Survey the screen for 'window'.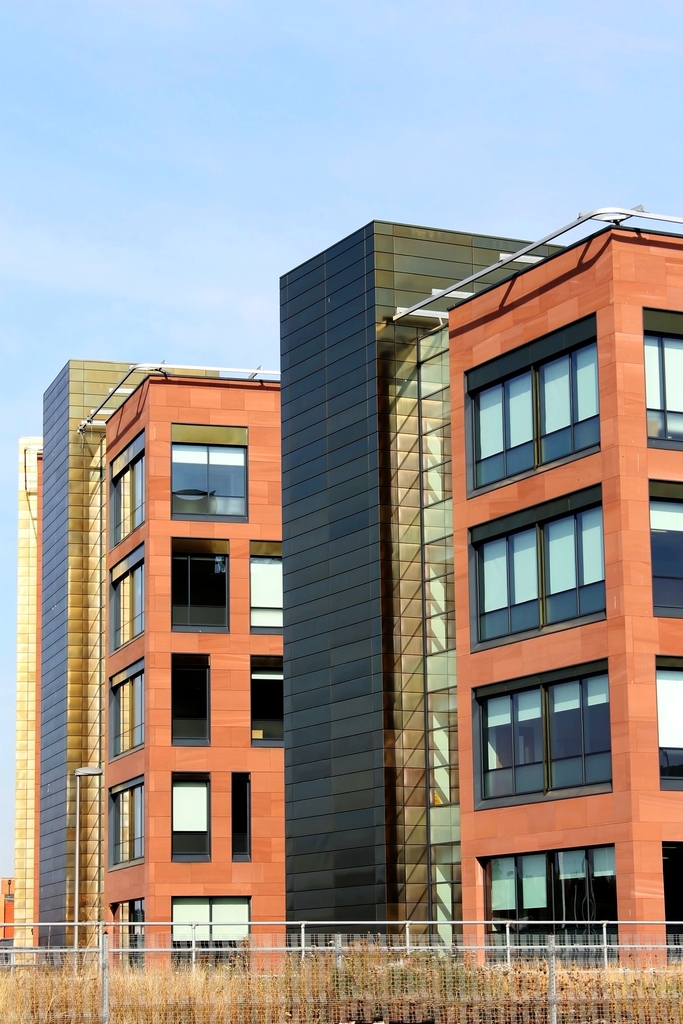
Survey found: (x1=644, y1=305, x2=680, y2=449).
